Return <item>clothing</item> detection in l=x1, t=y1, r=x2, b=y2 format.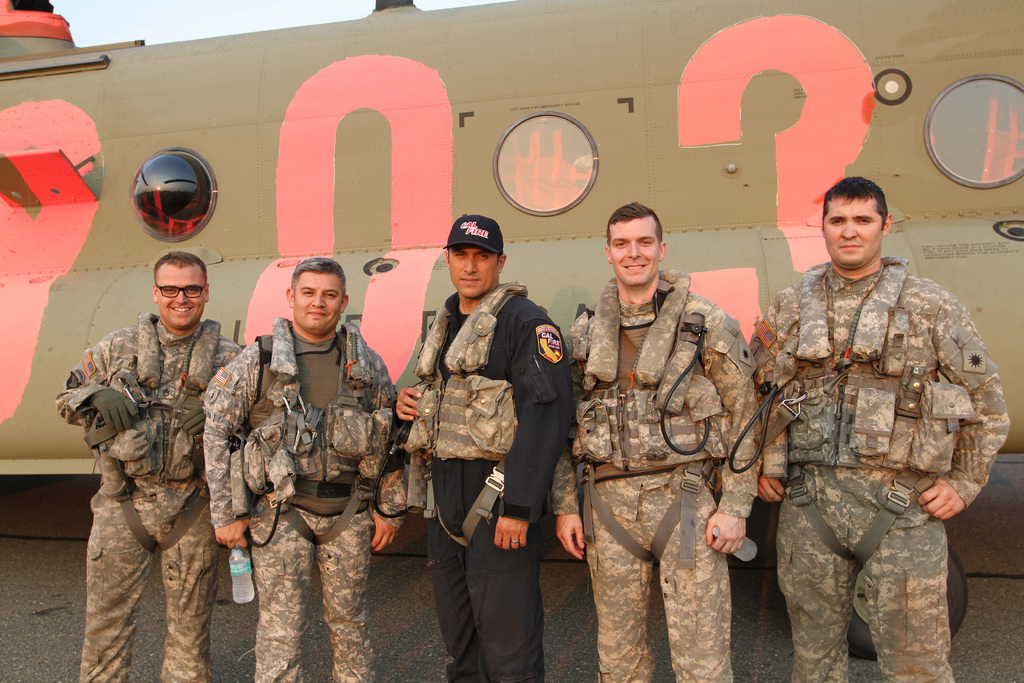
l=54, t=311, r=236, b=682.
